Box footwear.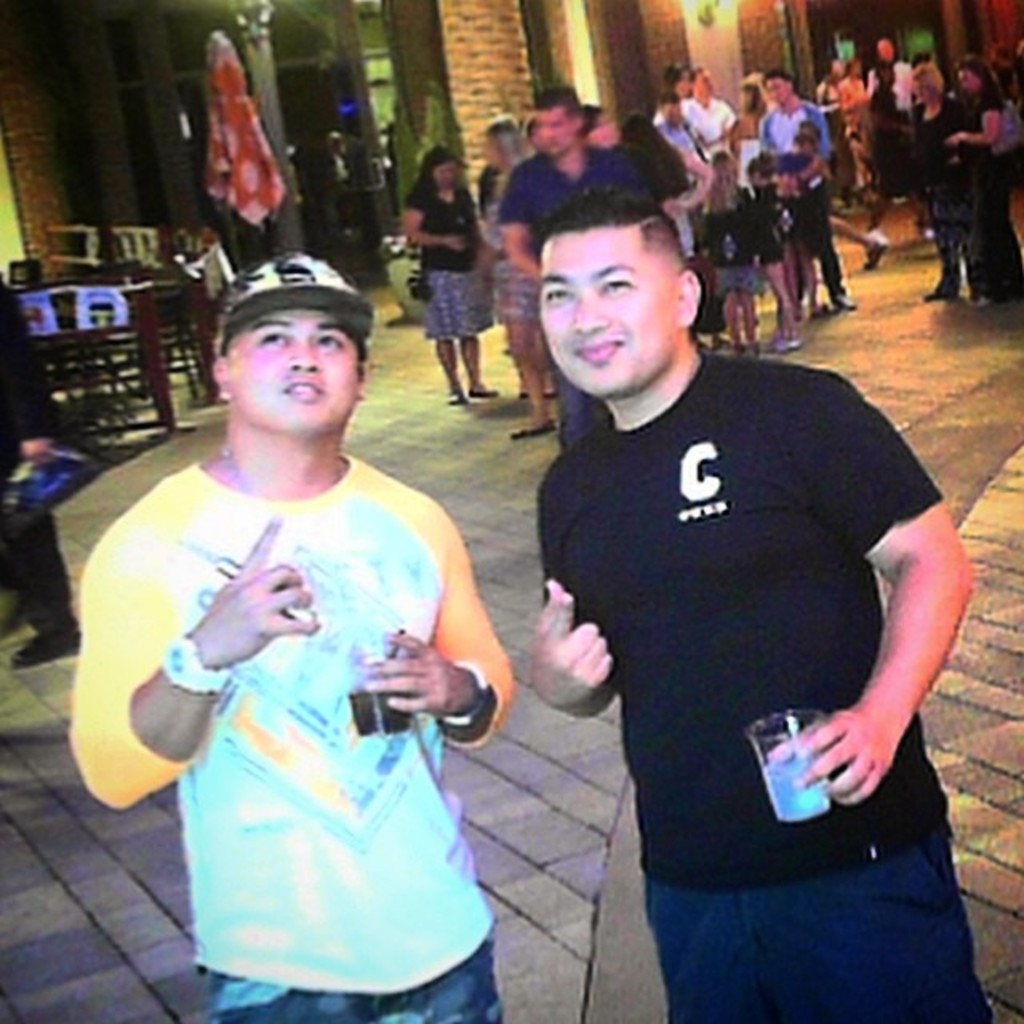
l=774, t=331, r=802, b=358.
